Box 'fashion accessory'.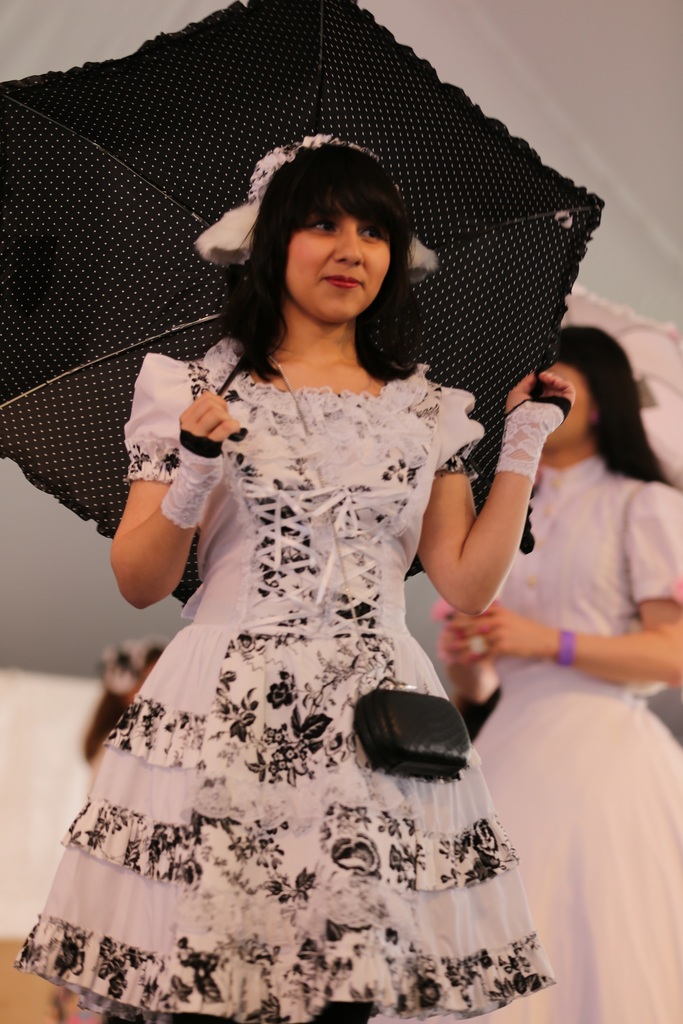
{"x1": 192, "y1": 134, "x2": 442, "y2": 290}.
